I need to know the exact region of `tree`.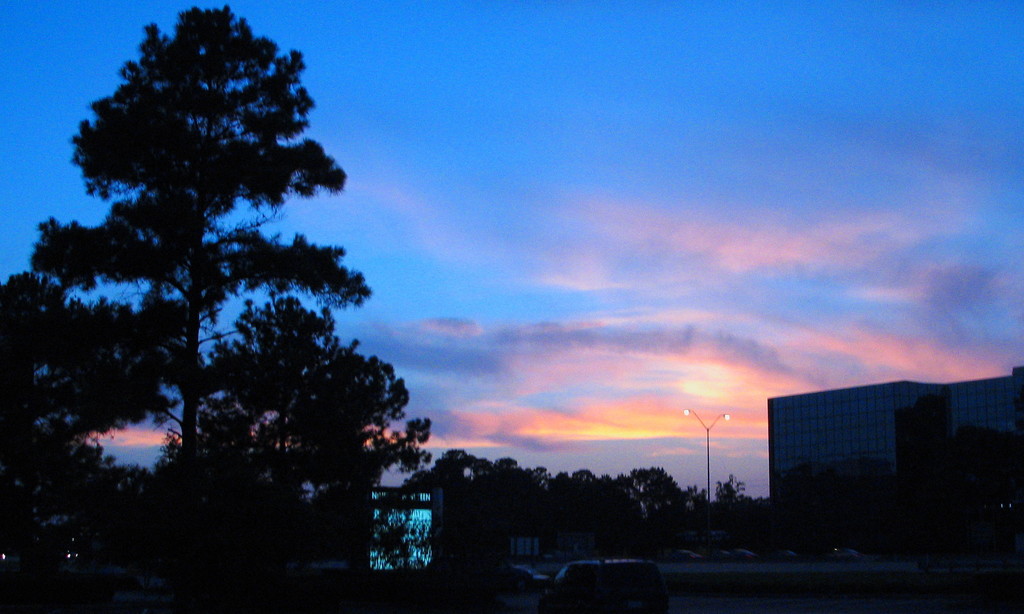
Region: [left=620, top=463, right=705, bottom=505].
